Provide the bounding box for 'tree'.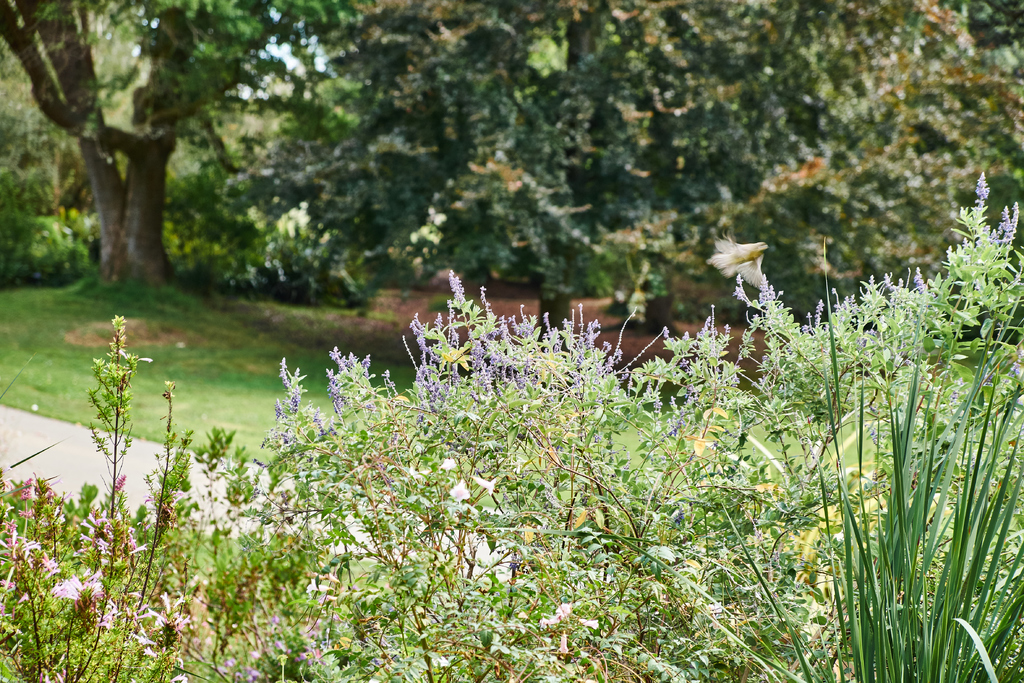
[x1=0, y1=0, x2=295, y2=288].
